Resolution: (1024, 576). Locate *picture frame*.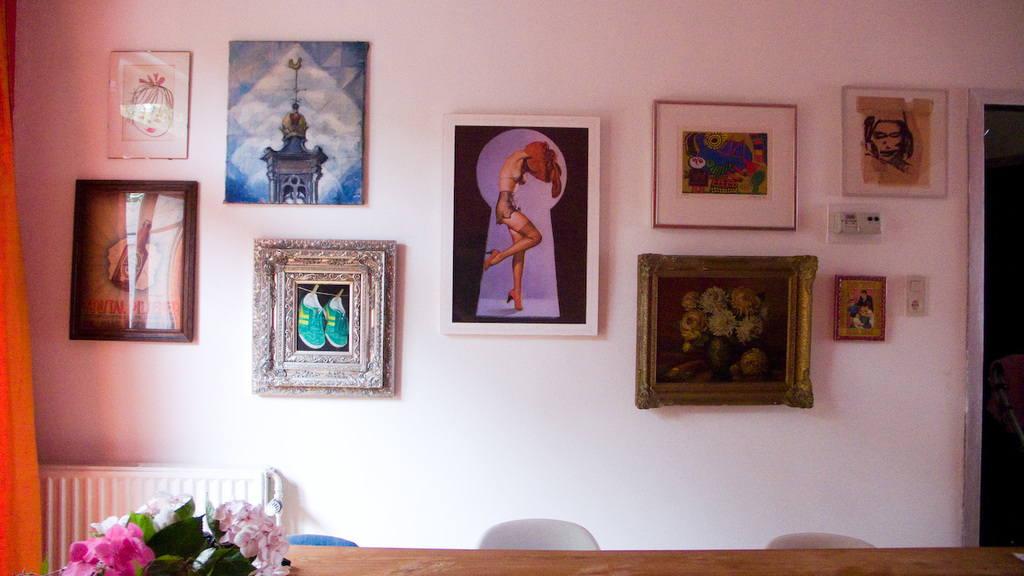
rect(842, 84, 946, 198).
